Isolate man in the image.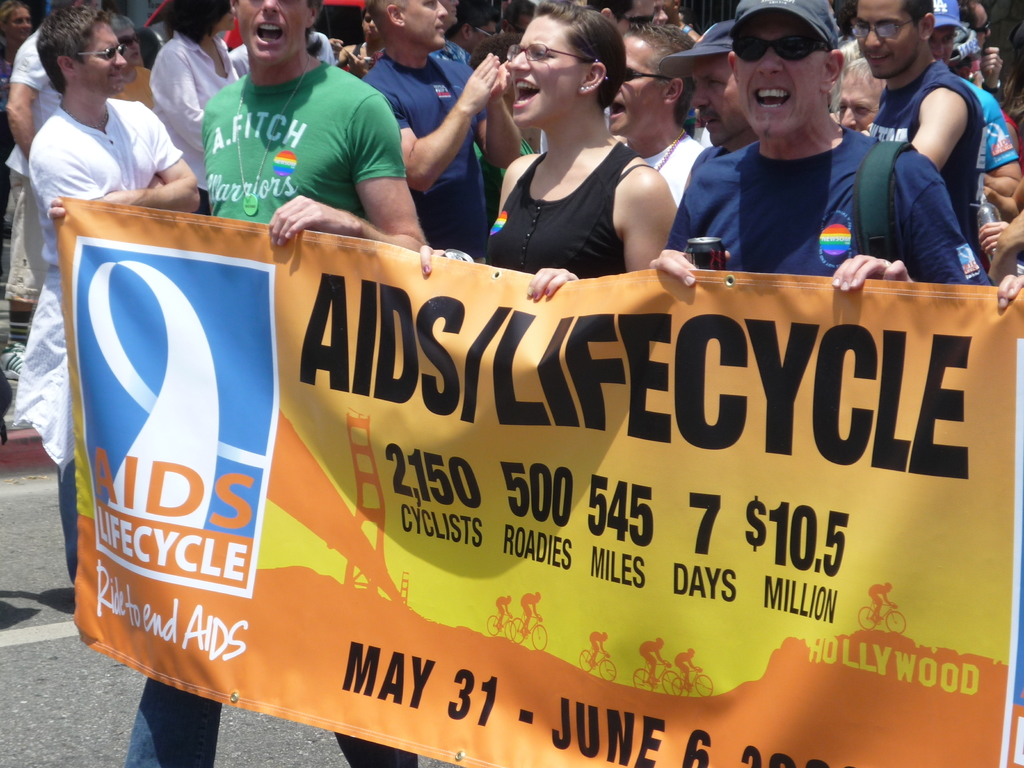
Isolated region: <bbox>659, 19, 757, 172</bbox>.
